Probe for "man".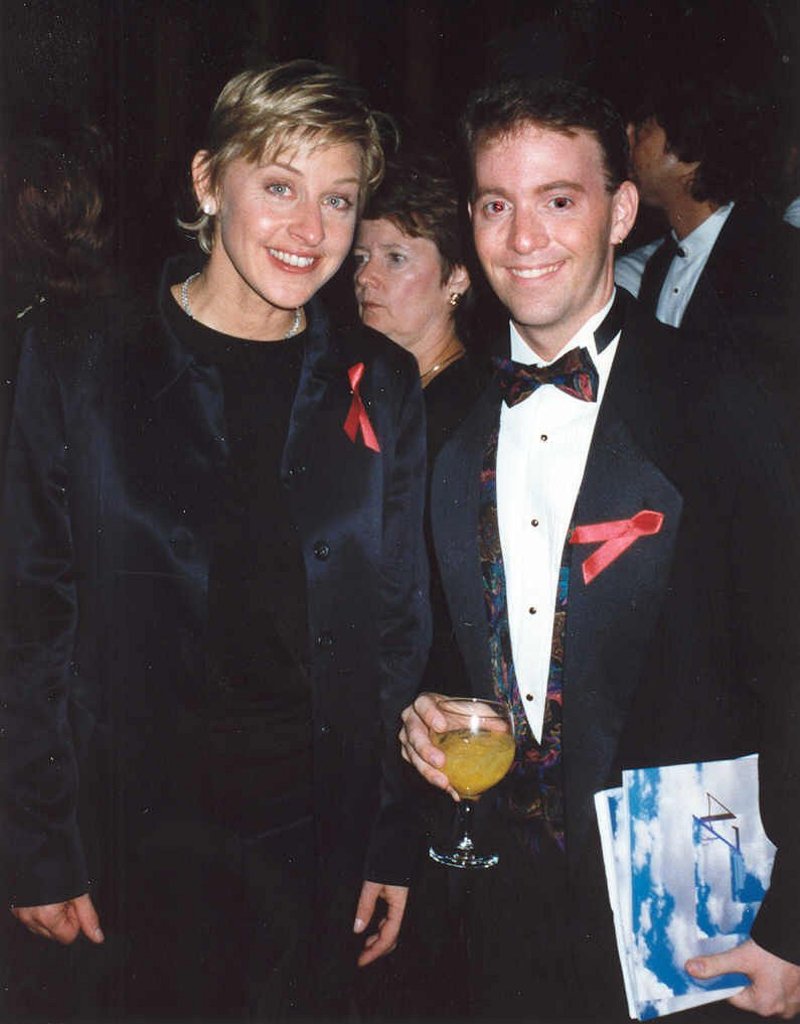
Probe result: {"x1": 612, "y1": 59, "x2": 799, "y2": 384}.
